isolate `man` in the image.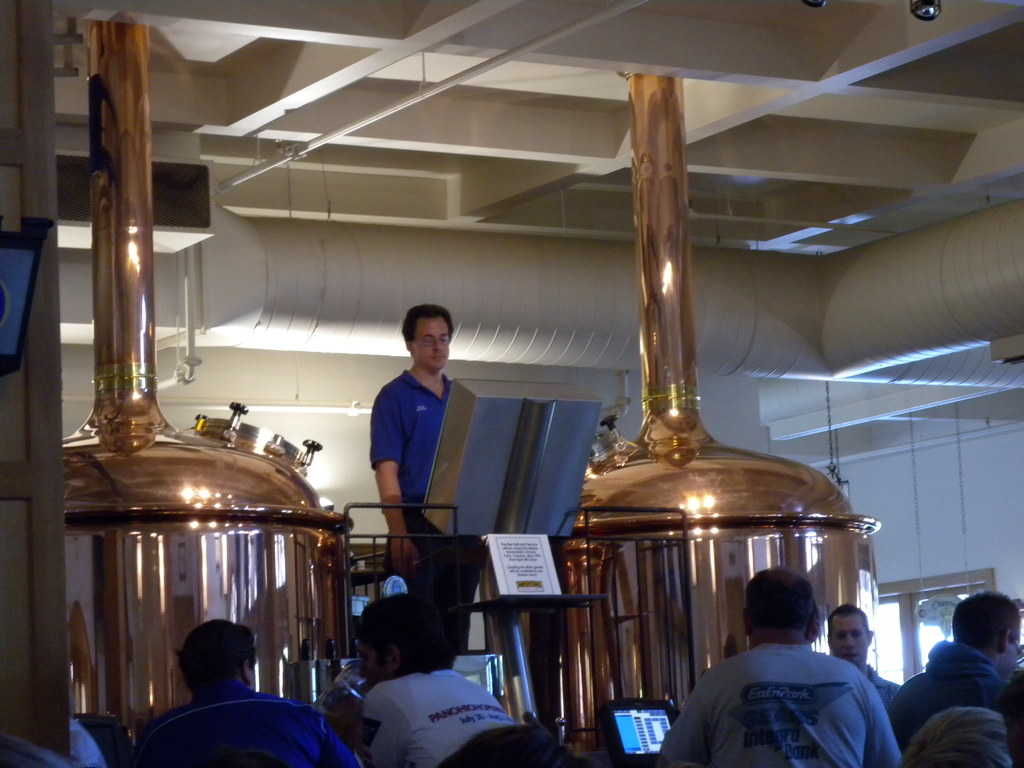
Isolated region: left=136, top=614, right=353, bottom=767.
